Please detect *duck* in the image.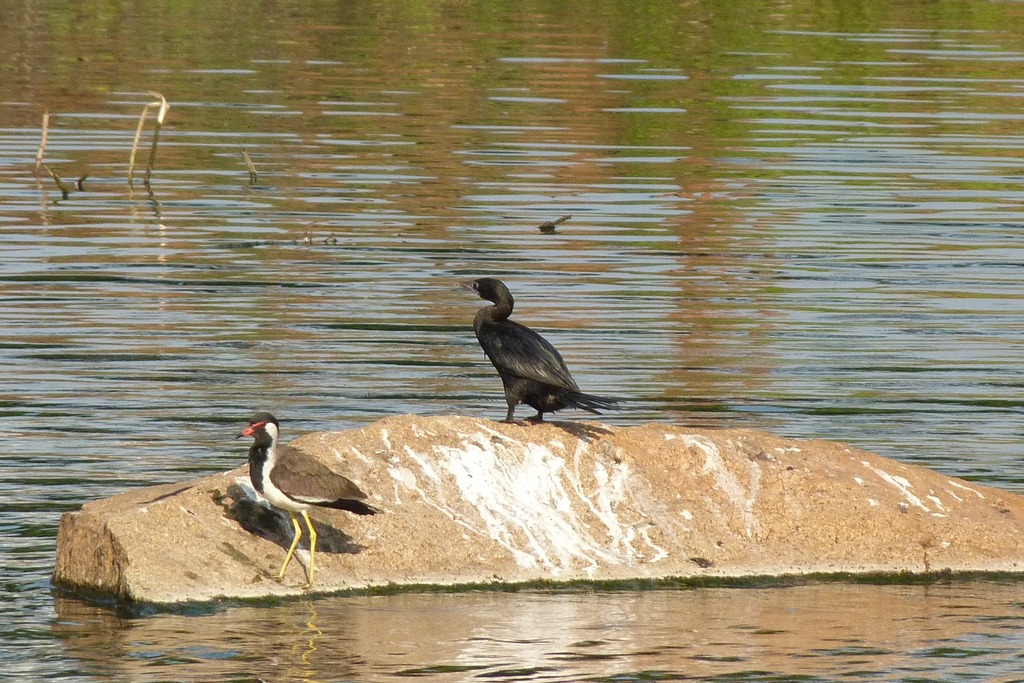
locate(445, 265, 613, 430).
